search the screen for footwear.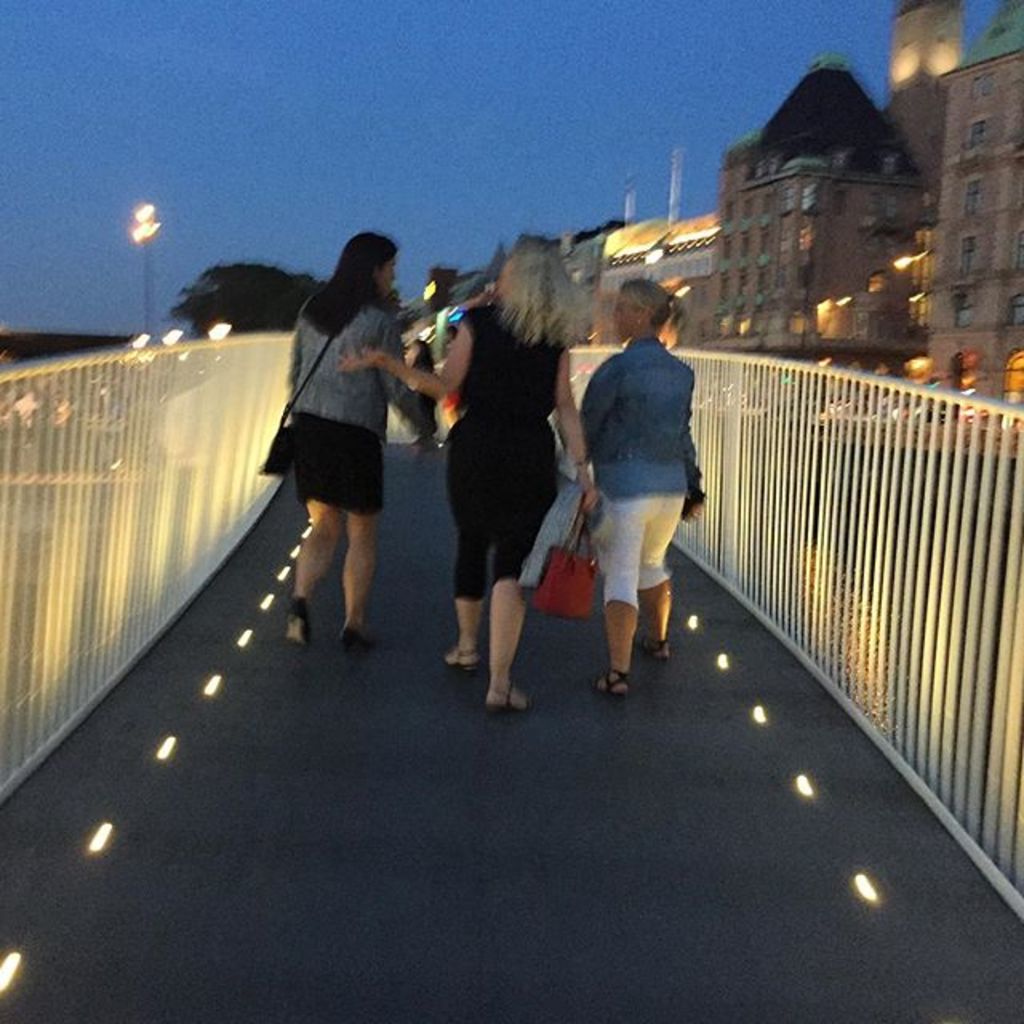
Found at <box>442,650,486,670</box>.
